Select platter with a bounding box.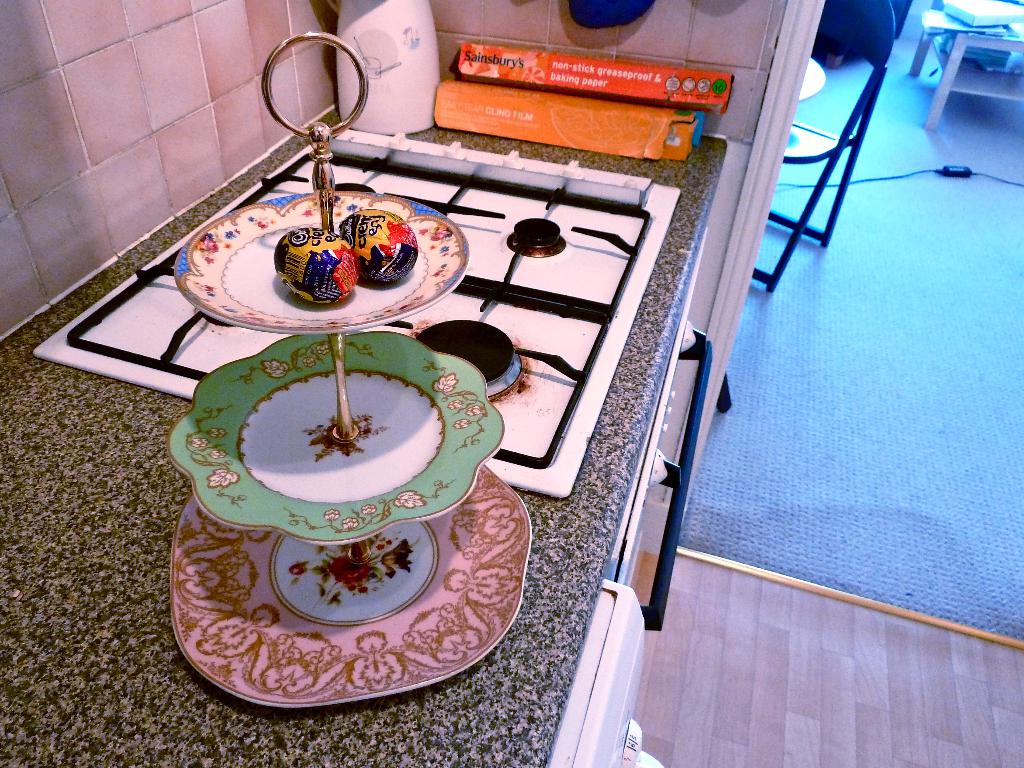
box(170, 495, 529, 710).
